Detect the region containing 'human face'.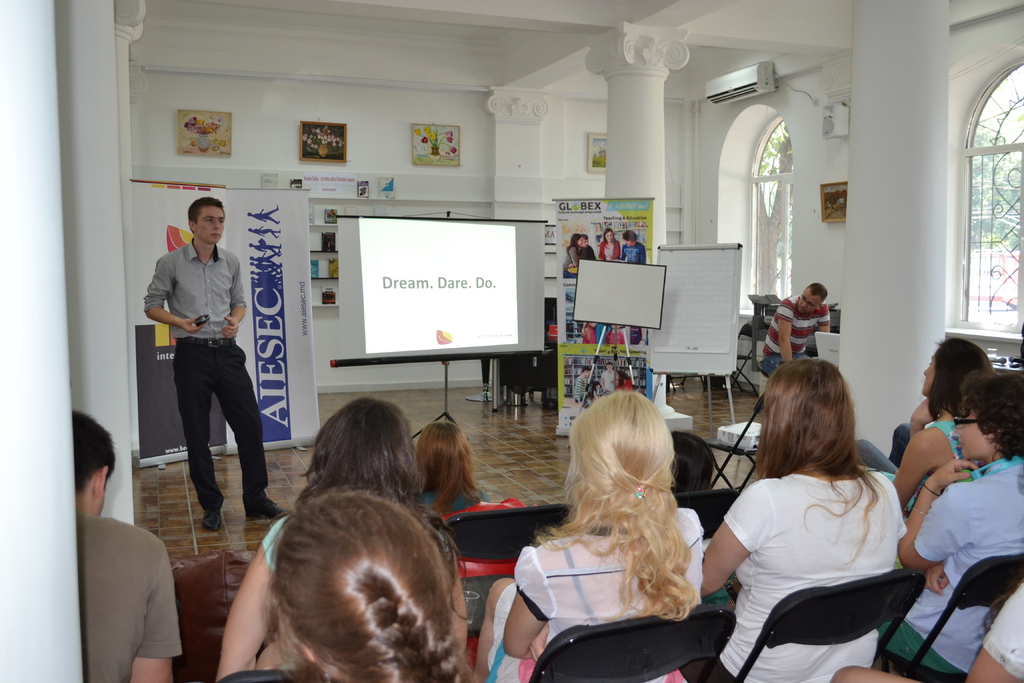
x1=605, y1=363, x2=613, y2=372.
